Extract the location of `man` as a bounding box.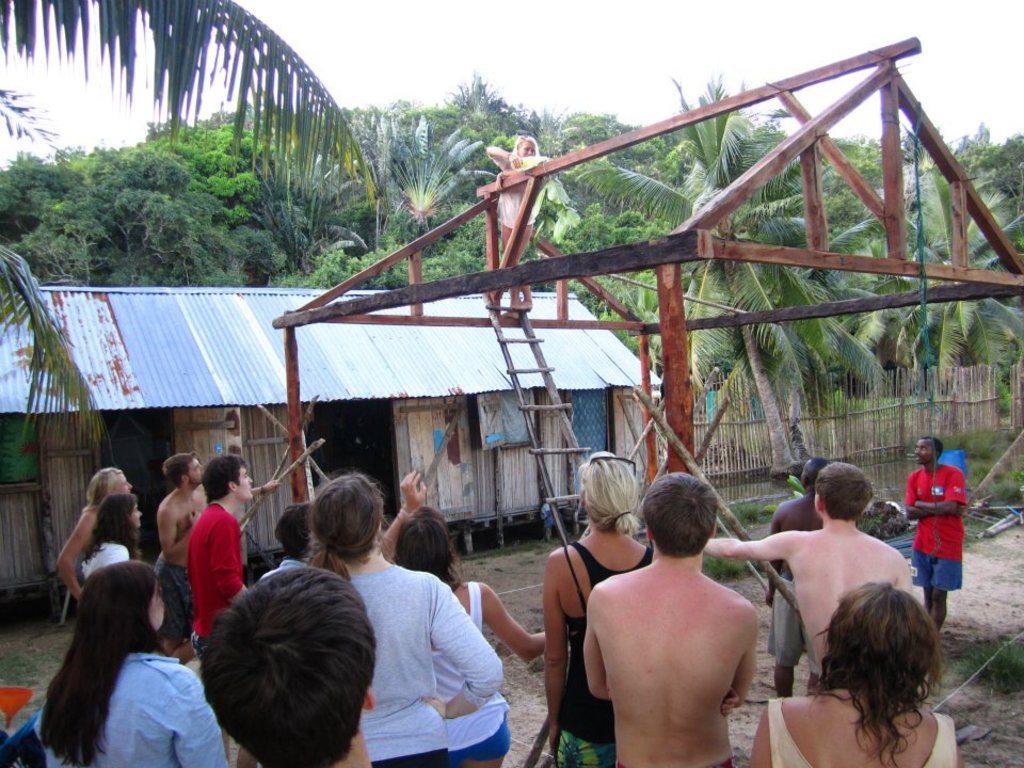
[189,453,255,767].
